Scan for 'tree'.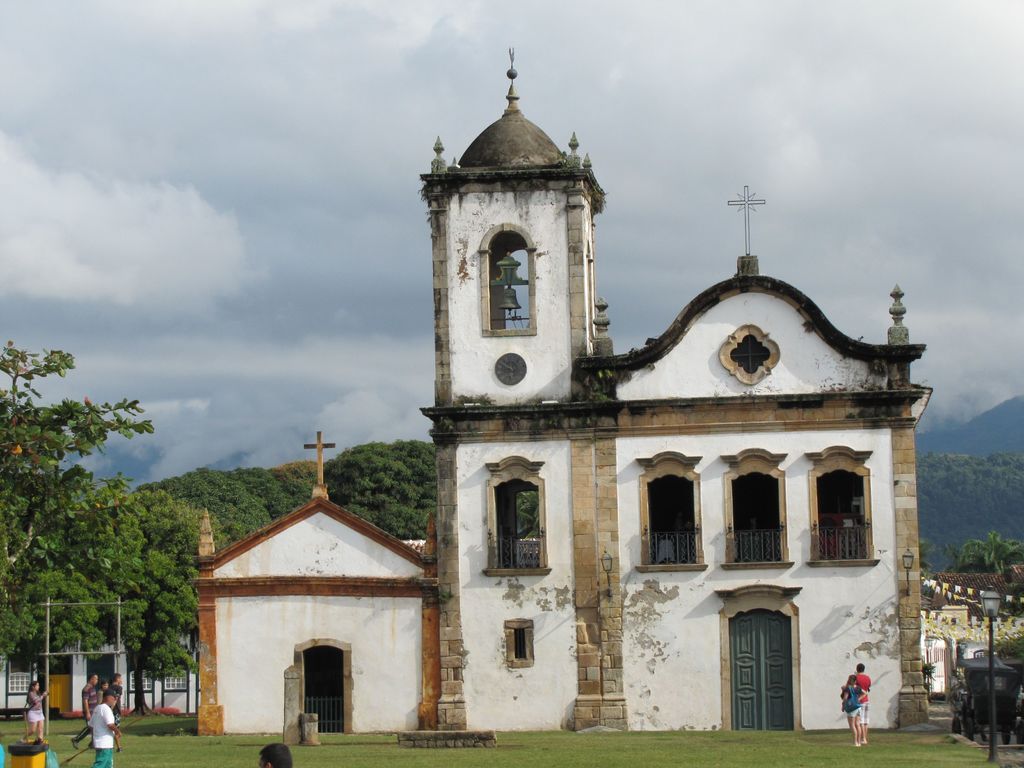
Scan result: <bbox>912, 450, 1023, 570</bbox>.
